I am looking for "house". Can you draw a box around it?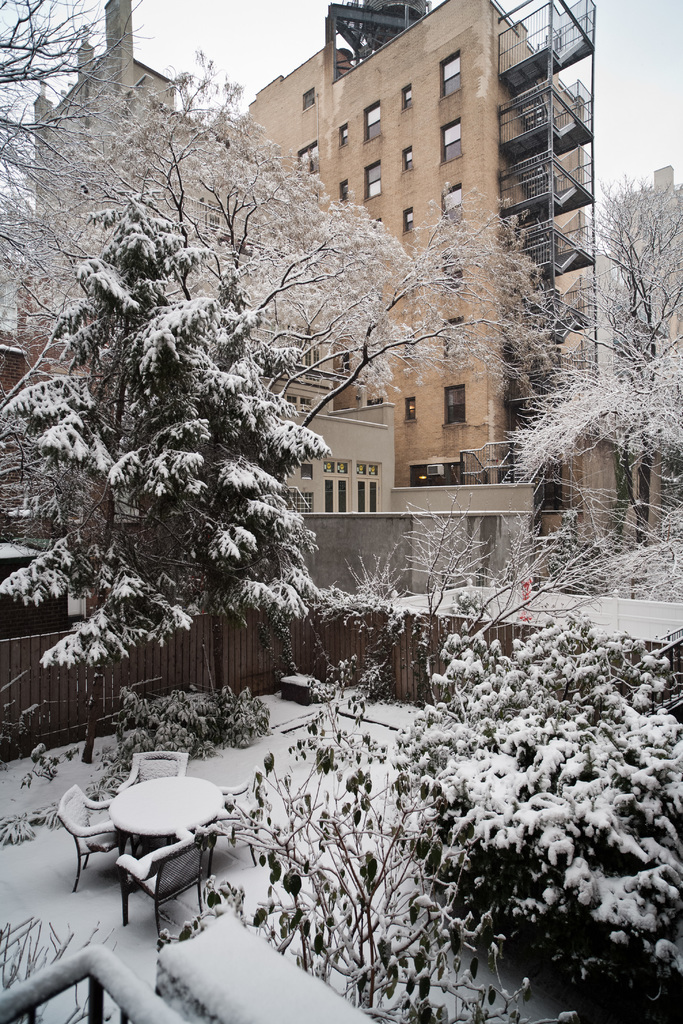
Sure, the bounding box is (222, 0, 588, 526).
